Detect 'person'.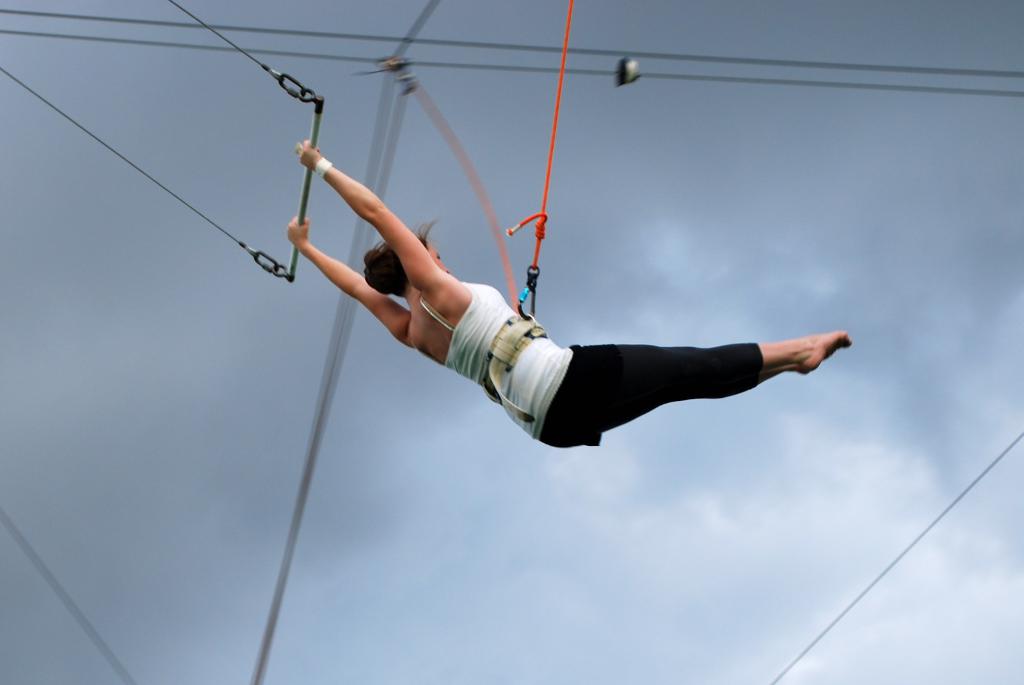
Detected at {"x1": 285, "y1": 132, "x2": 851, "y2": 450}.
